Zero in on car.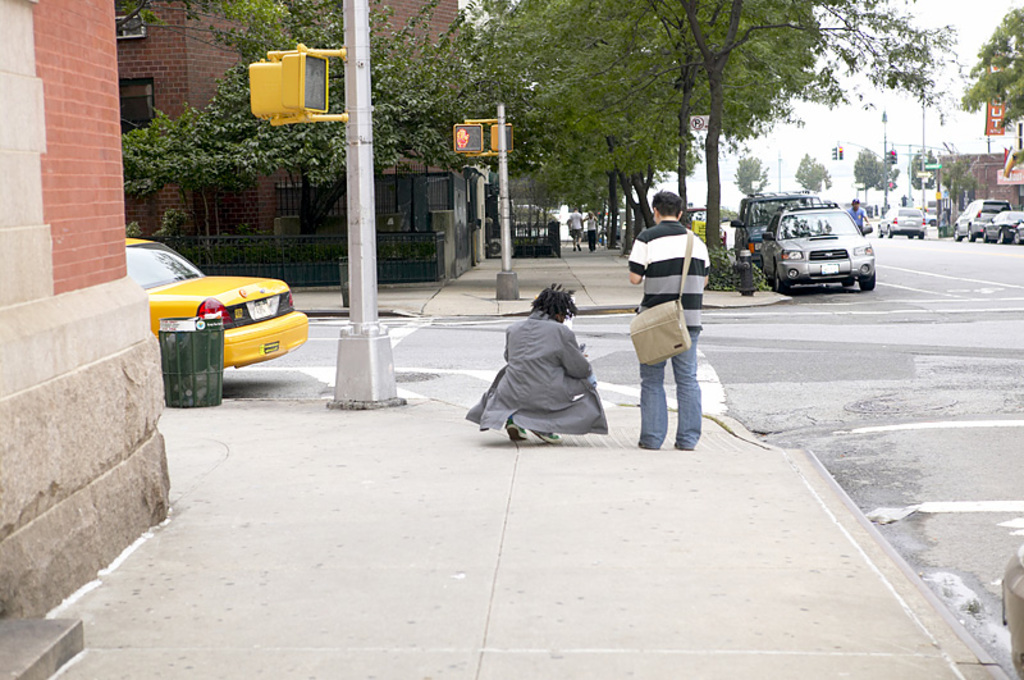
Zeroed in: x1=749 y1=196 x2=884 y2=297.
